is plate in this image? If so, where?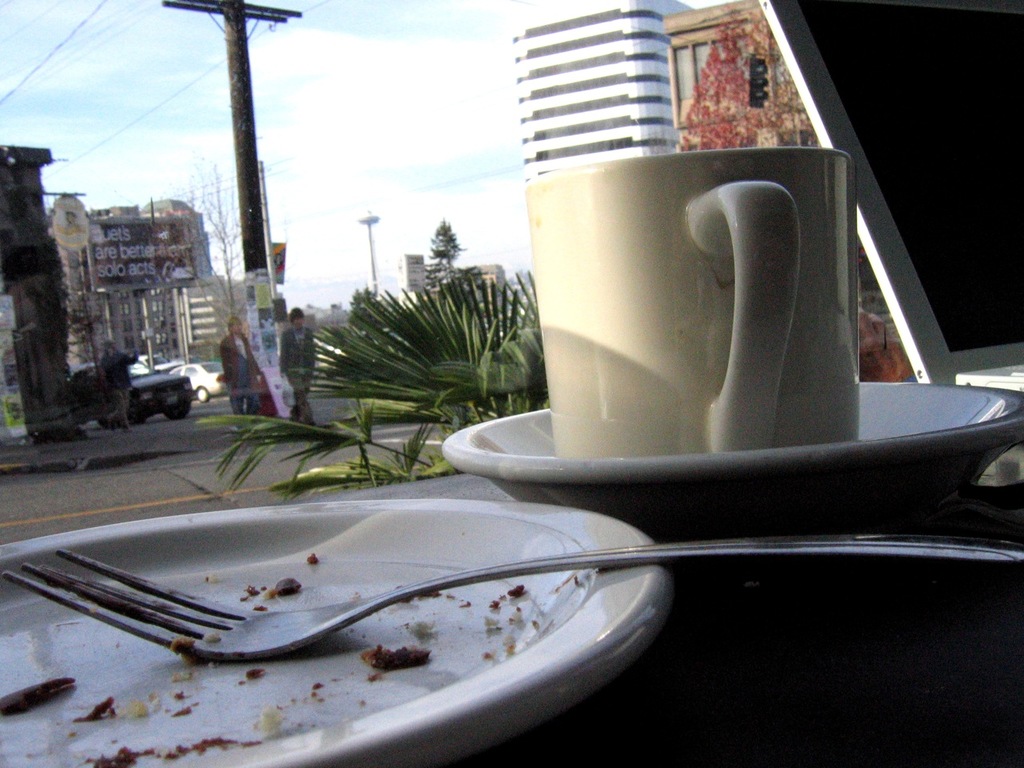
Yes, at 0 498 671 767.
